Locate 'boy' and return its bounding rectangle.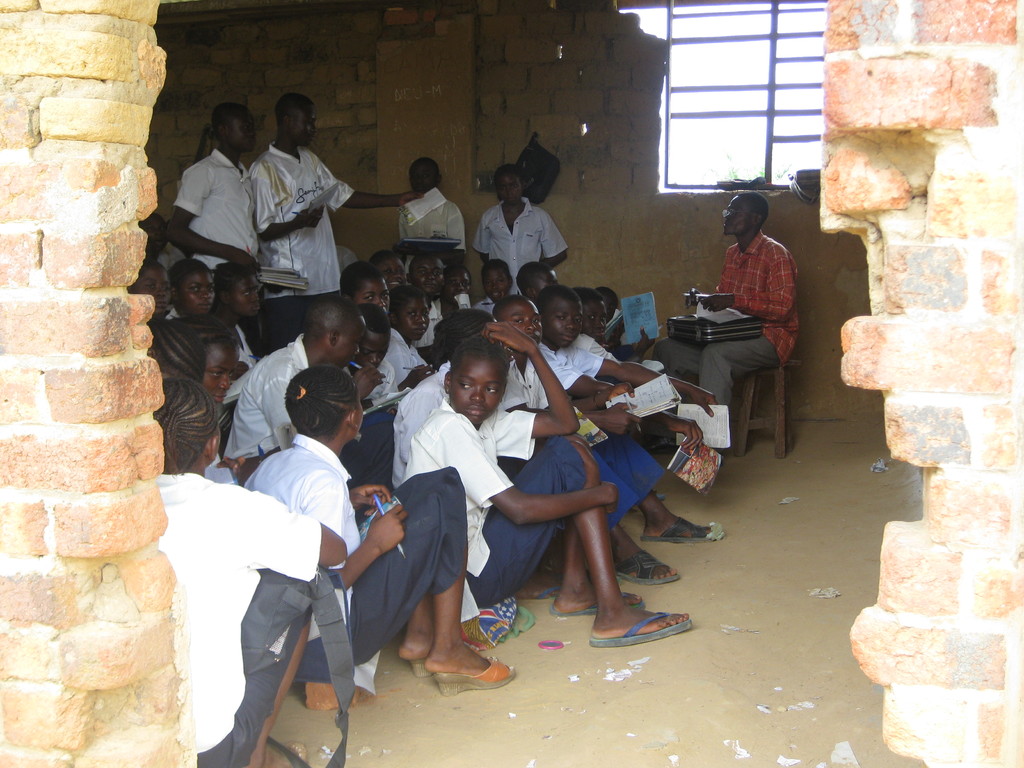
locate(522, 255, 561, 296).
